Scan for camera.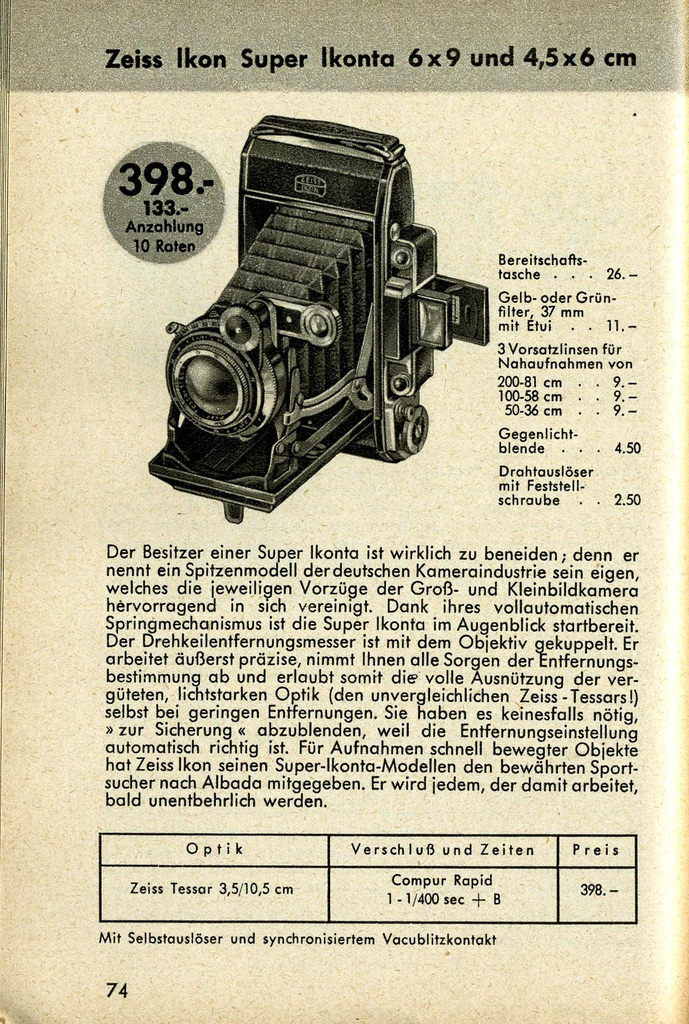
Scan result: Rect(139, 113, 498, 529).
